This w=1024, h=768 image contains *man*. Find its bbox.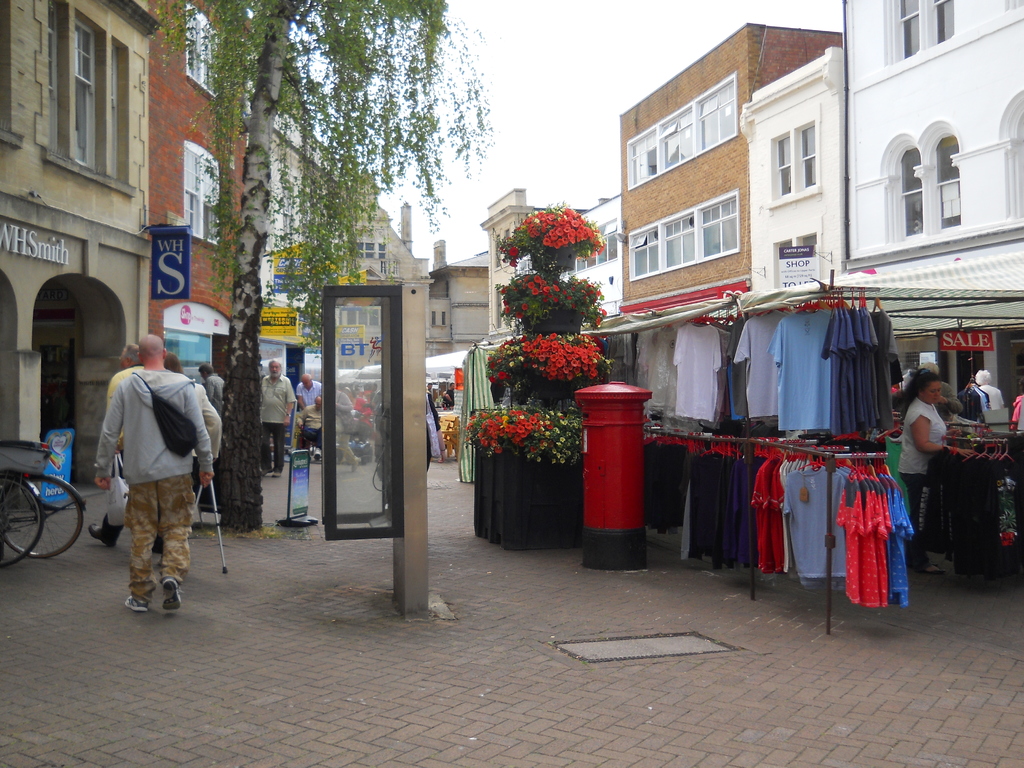
428:383:435:392.
